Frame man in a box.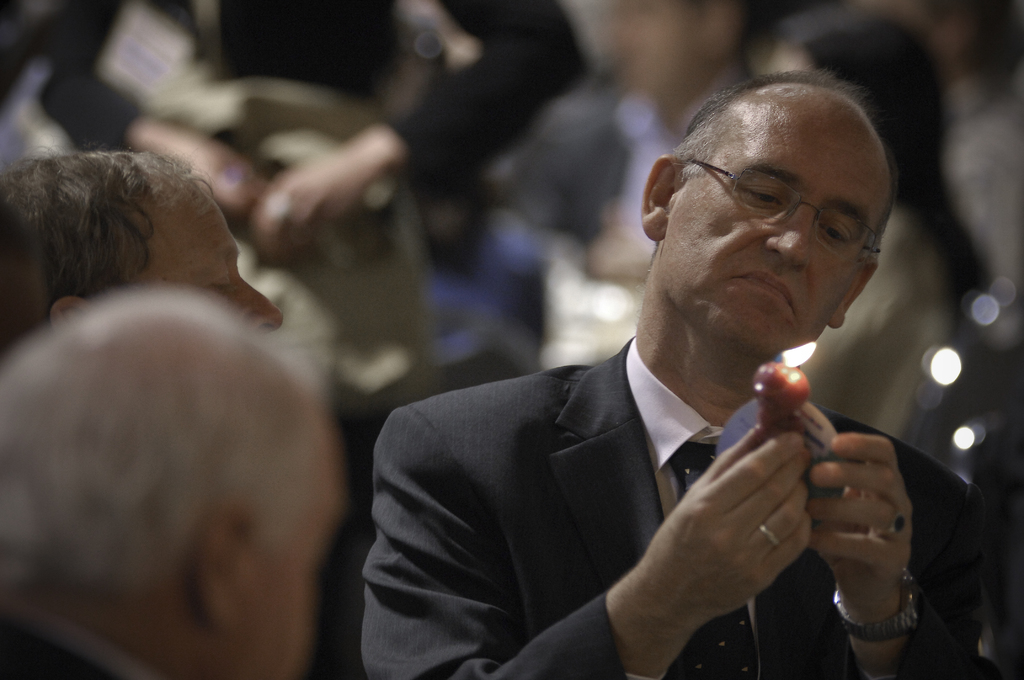
{"left": 0, "top": 147, "right": 279, "bottom": 339}.
